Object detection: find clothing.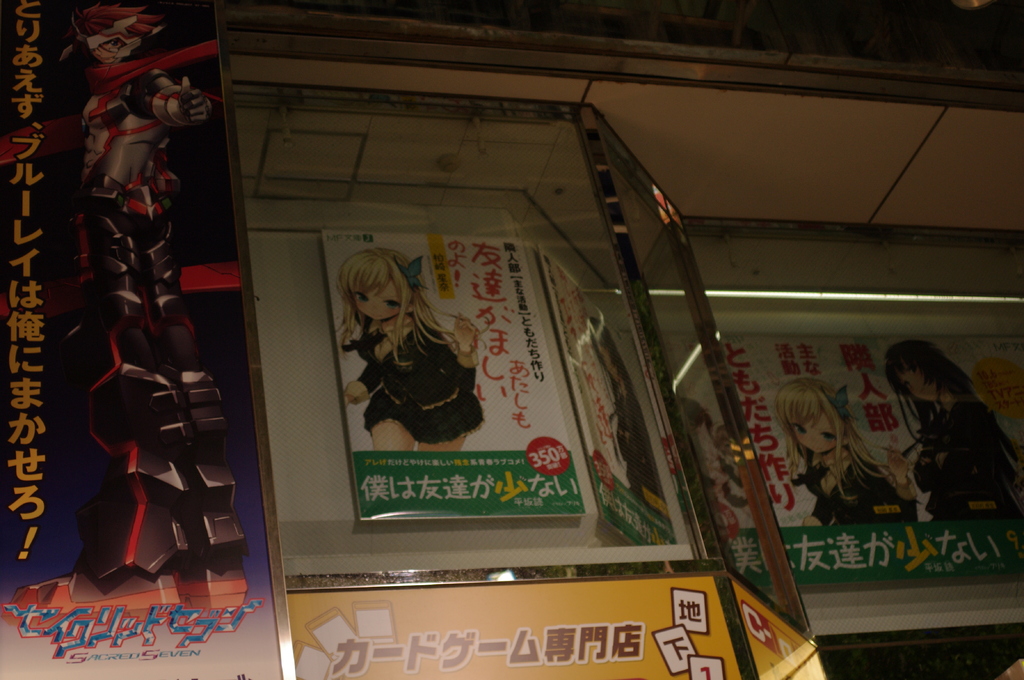
[x1=363, y1=304, x2=488, y2=445].
